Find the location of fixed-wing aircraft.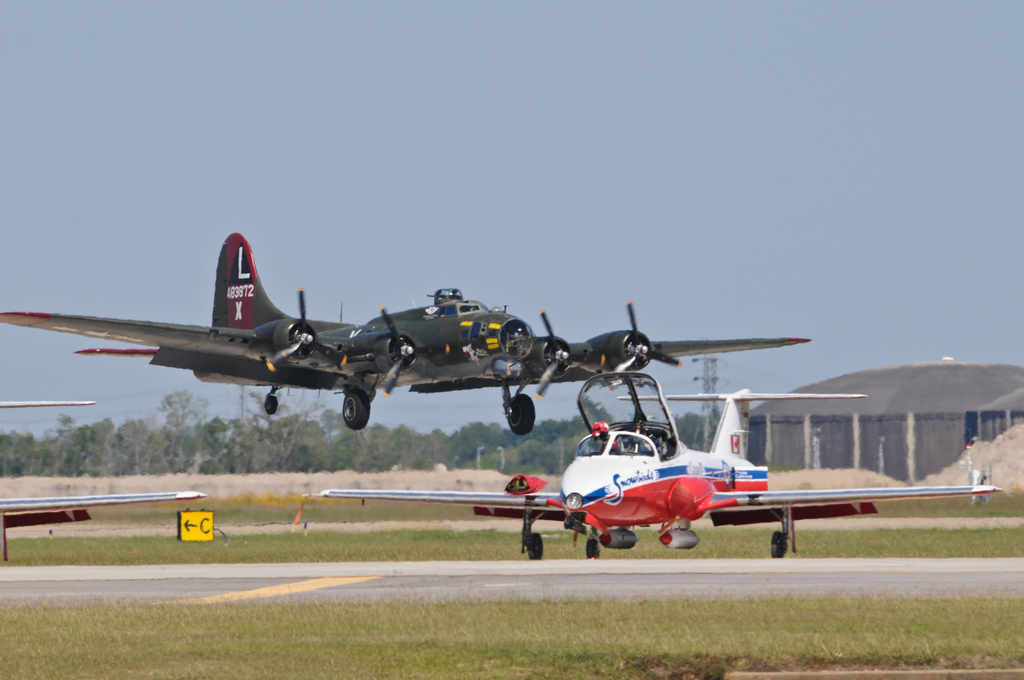
Location: [left=0, top=493, right=204, bottom=564].
